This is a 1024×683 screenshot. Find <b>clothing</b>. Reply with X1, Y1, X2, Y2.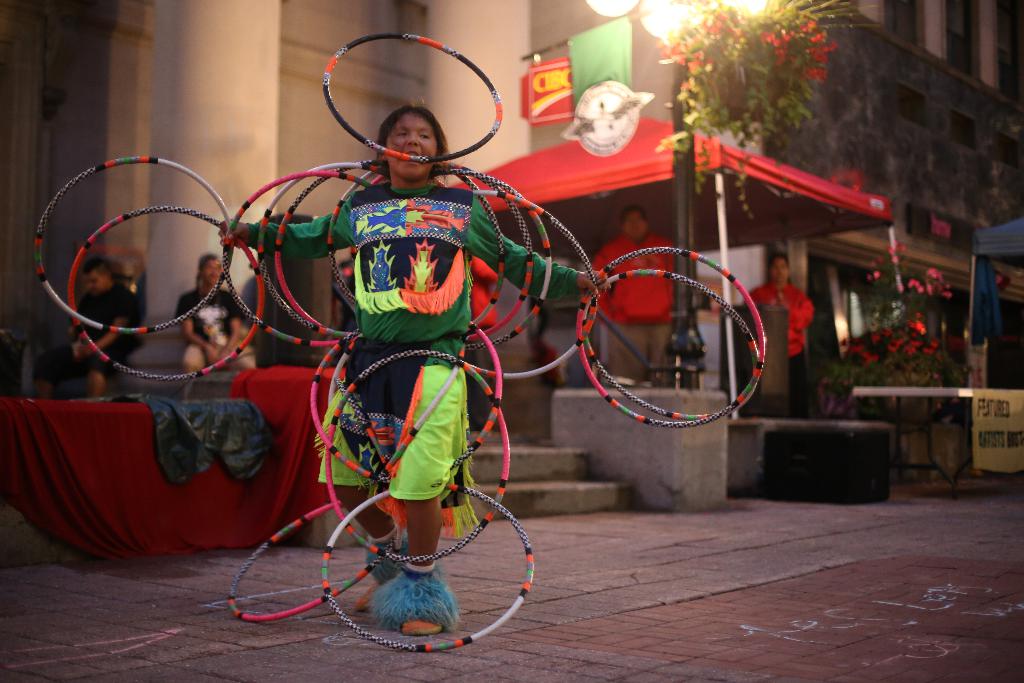
748, 277, 818, 411.
